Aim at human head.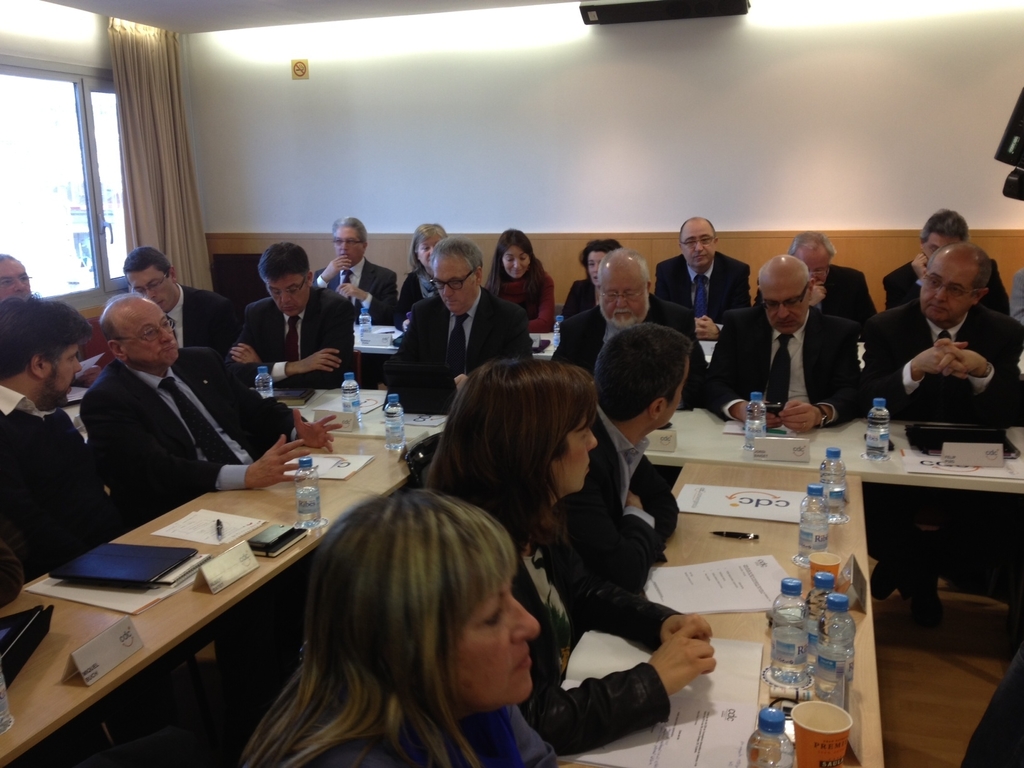
Aimed at region(788, 233, 835, 291).
